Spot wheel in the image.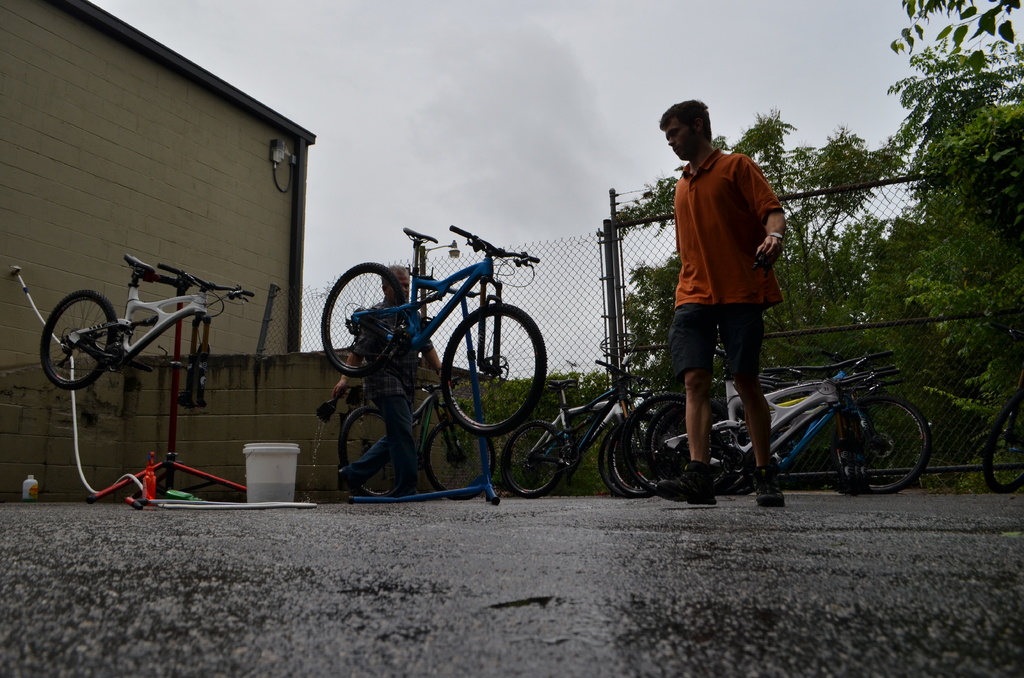
wheel found at (left=844, top=396, right=910, bottom=495).
